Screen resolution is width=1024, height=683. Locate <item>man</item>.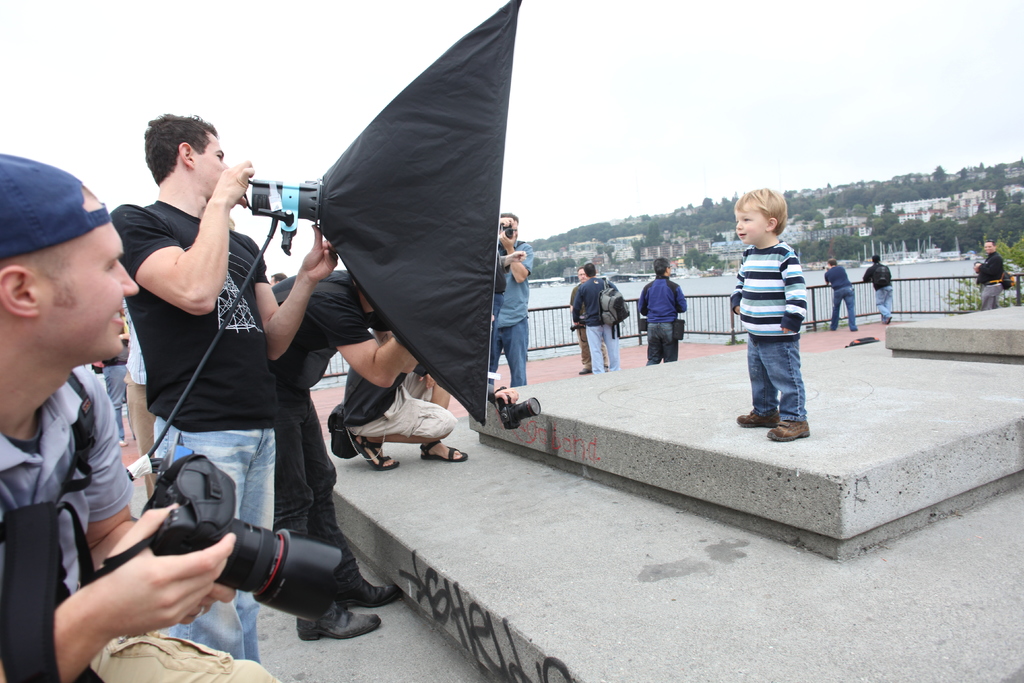
<box>493,211,535,383</box>.
